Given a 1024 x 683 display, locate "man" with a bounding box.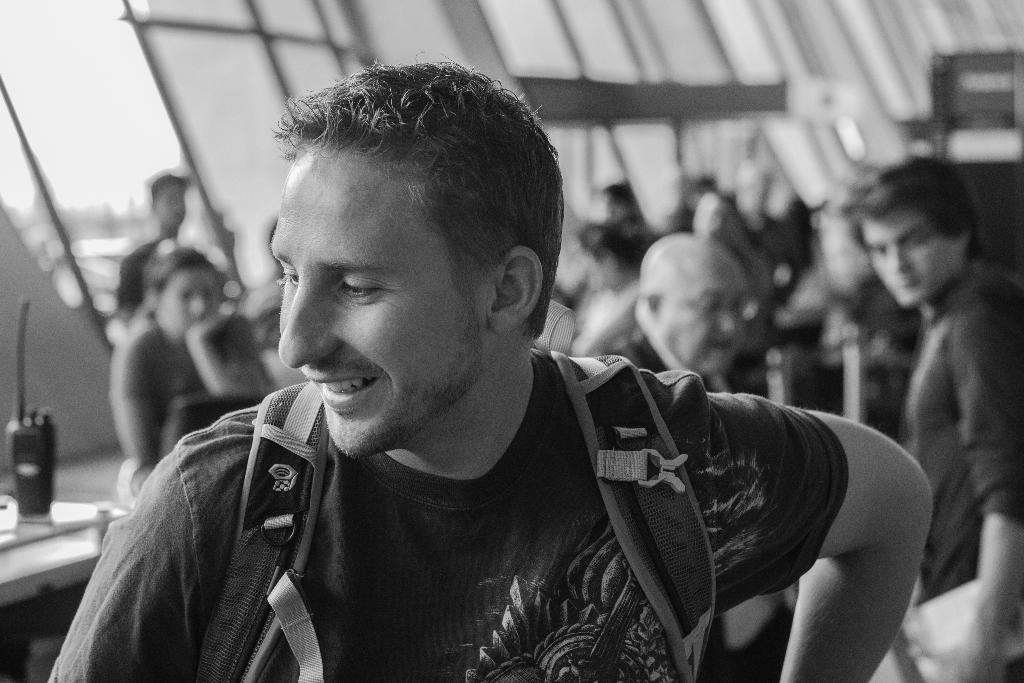
Located: 845,157,1023,682.
